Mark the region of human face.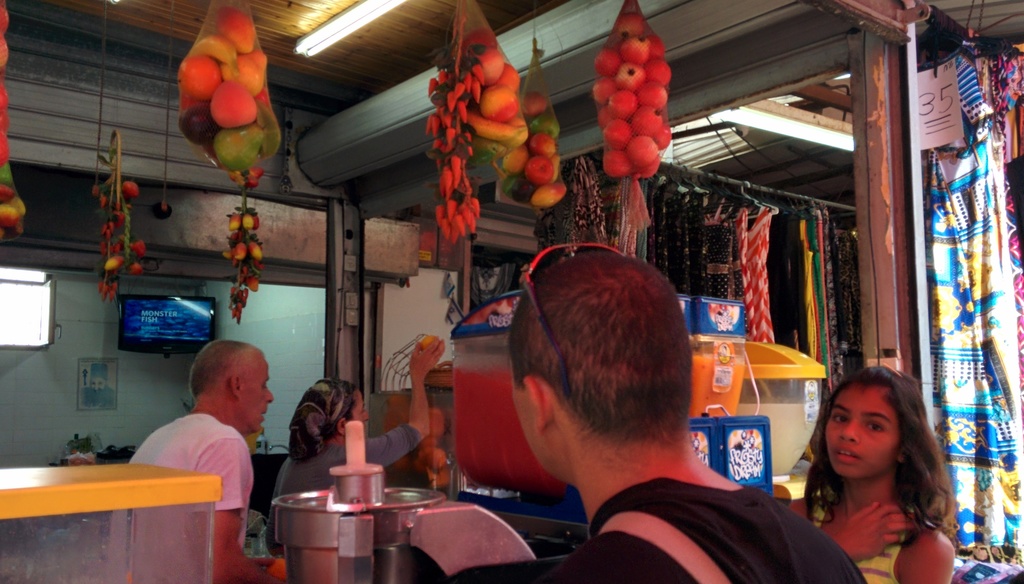
Region: BBox(236, 355, 275, 432).
